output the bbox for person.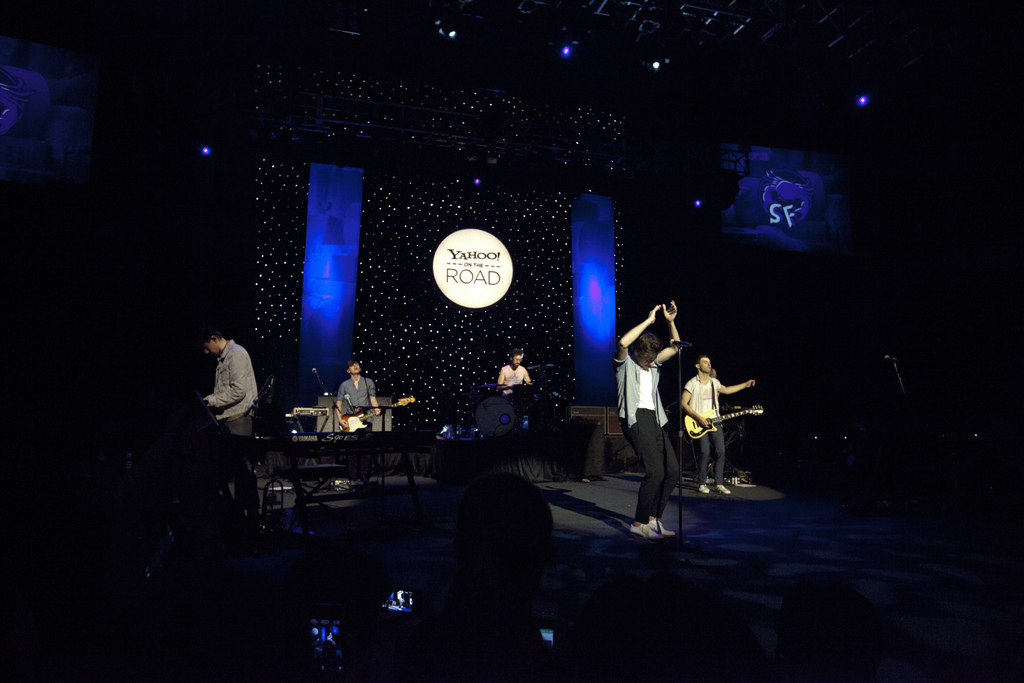
(195,329,262,522).
